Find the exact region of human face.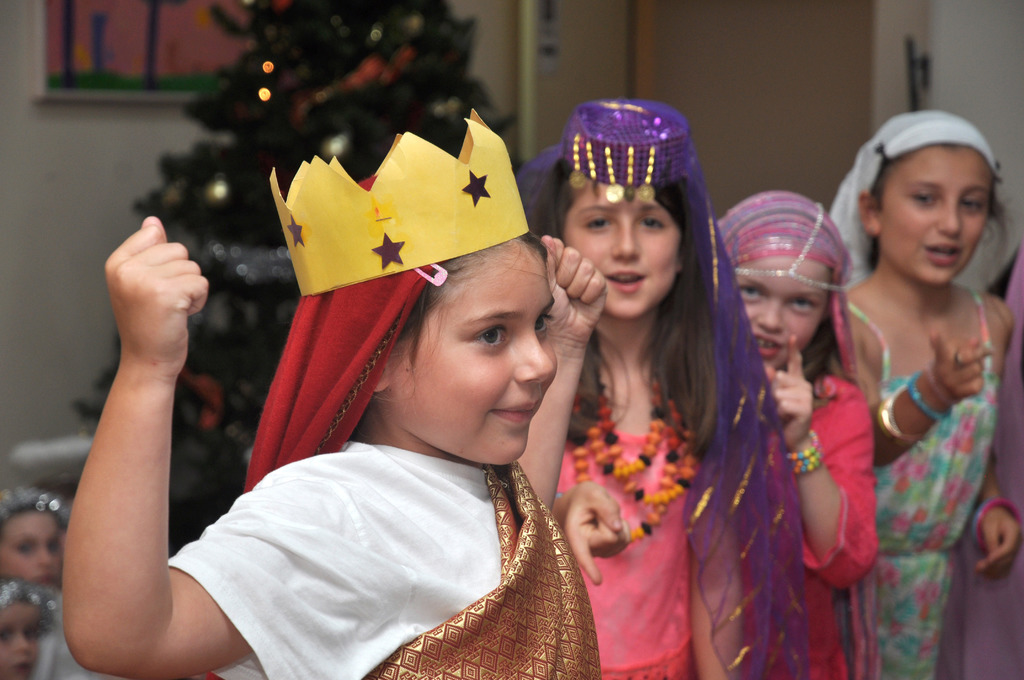
Exact region: bbox(387, 239, 559, 465).
